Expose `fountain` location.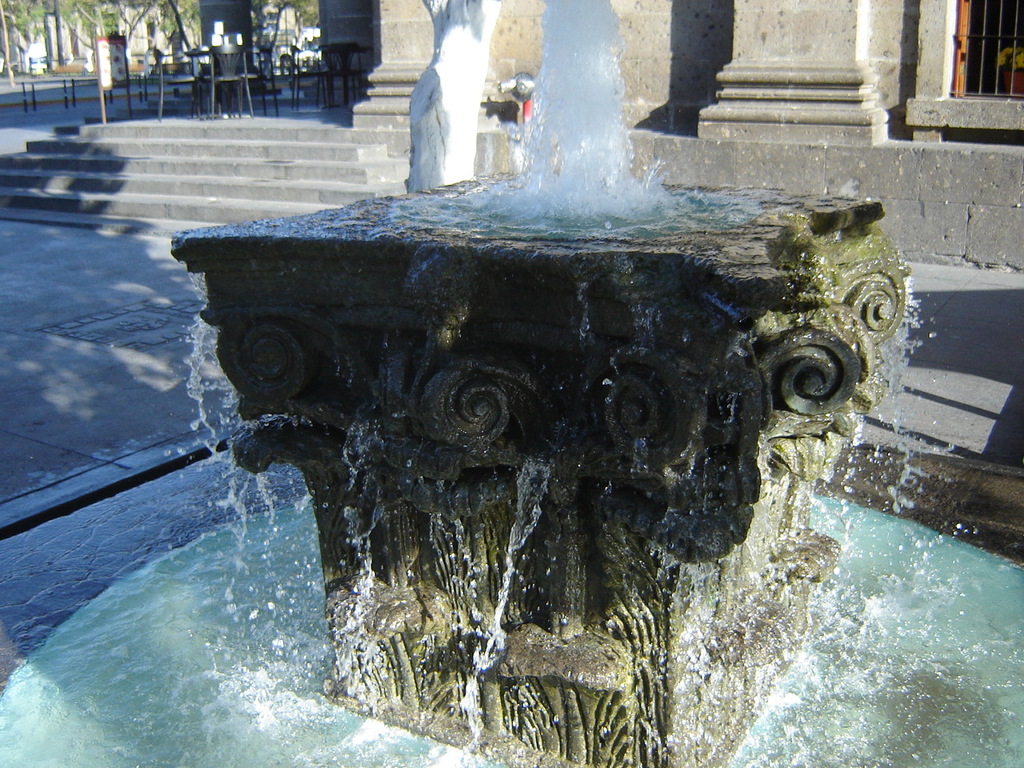
Exposed at {"x1": 289, "y1": 18, "x2": 901, "y2": 349}.
